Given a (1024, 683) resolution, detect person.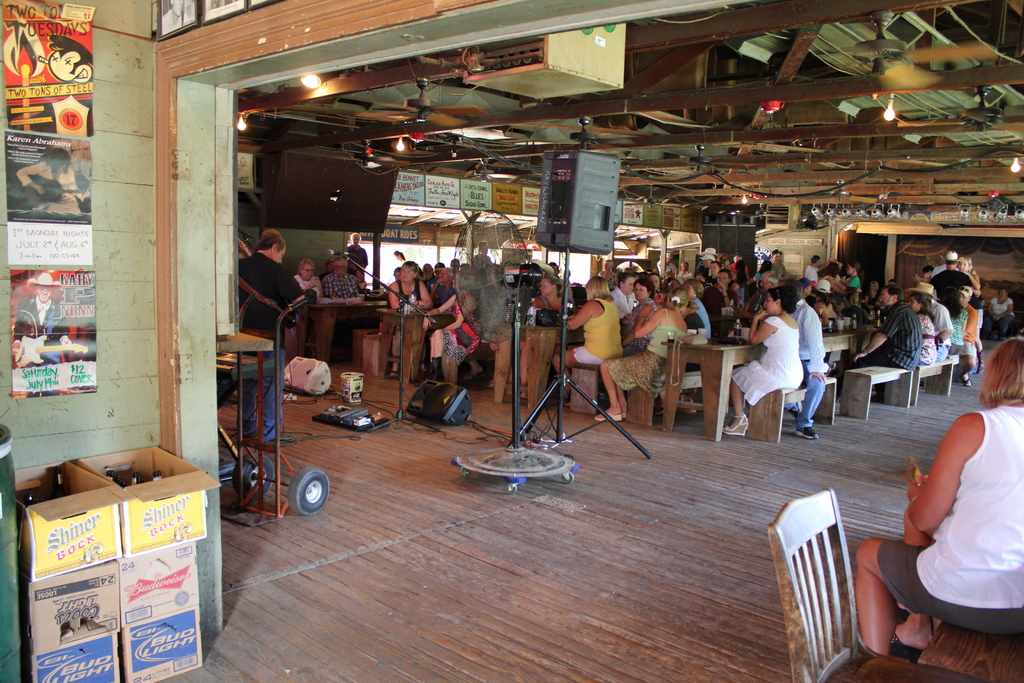
[448,259,461,268].
